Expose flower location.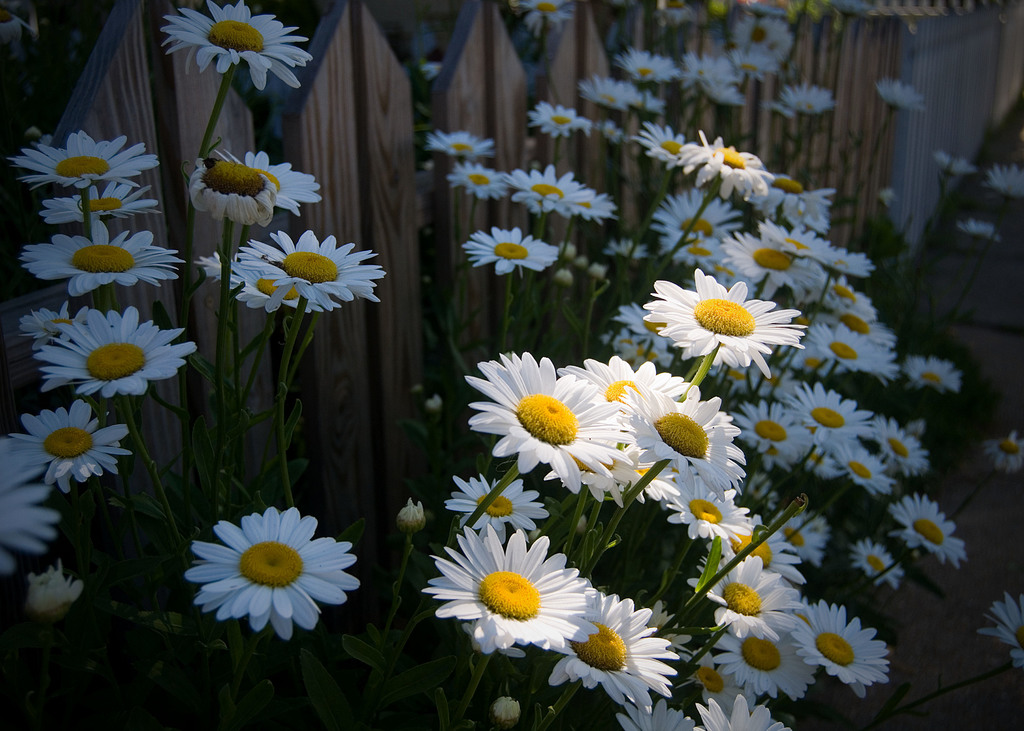
Exposed at box=[464, 223, 559, 269].
